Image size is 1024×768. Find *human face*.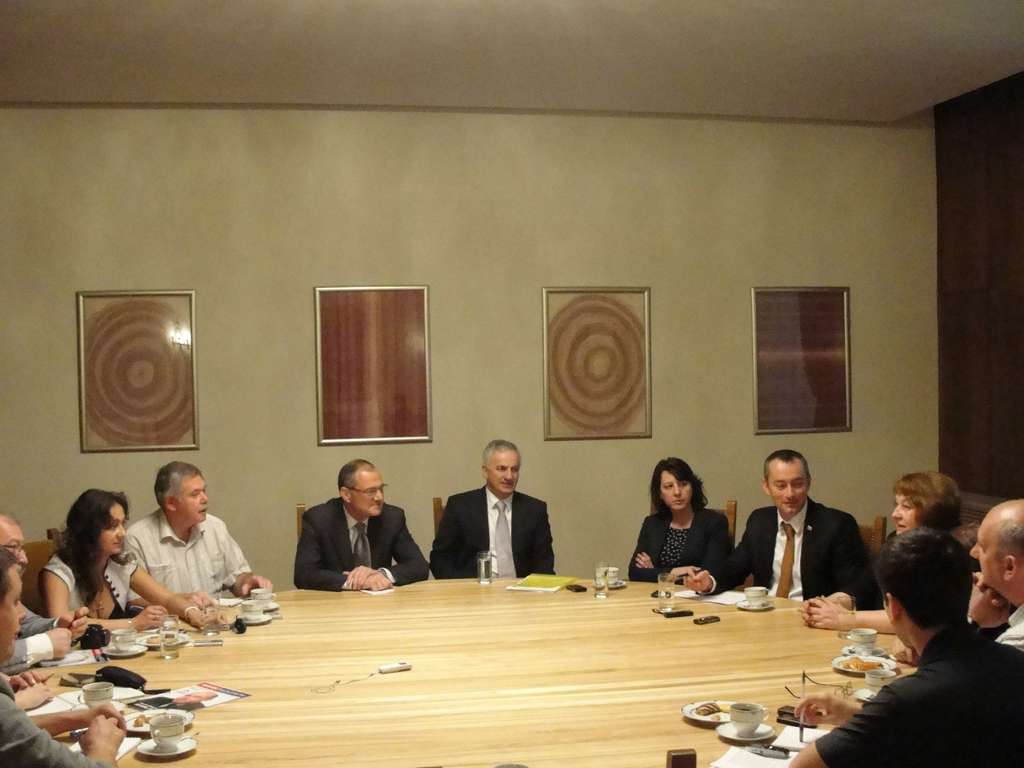
crop(178, 475, 209, 523).
